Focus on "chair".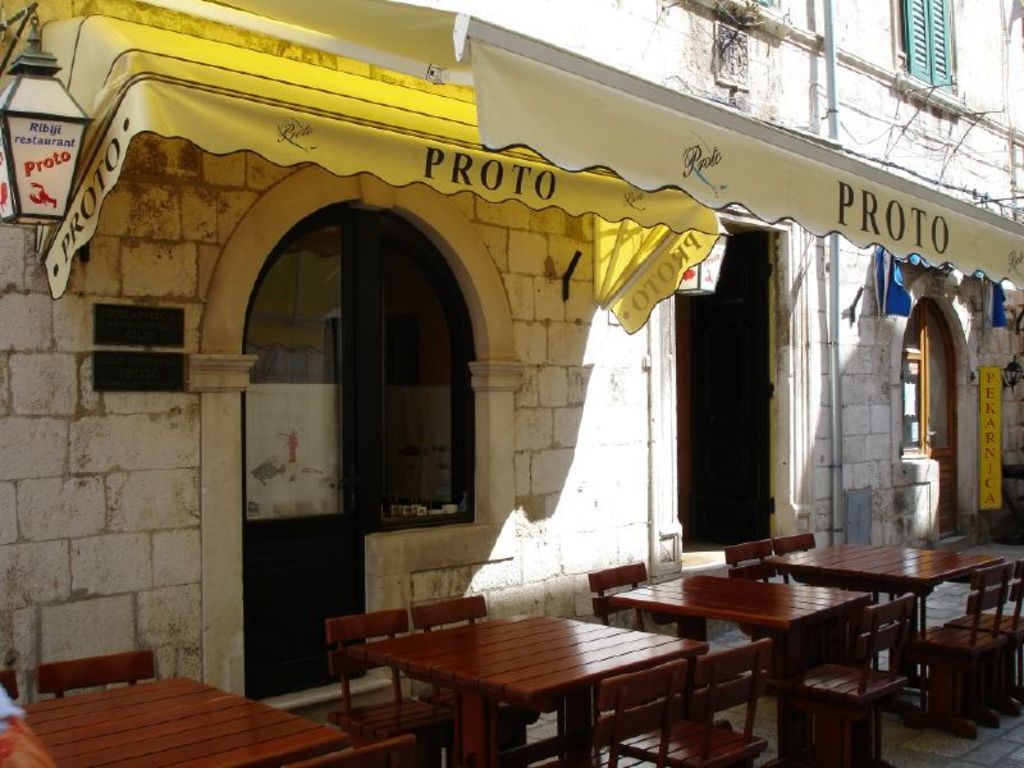
Focused at region(37, 654, 157, 695).
